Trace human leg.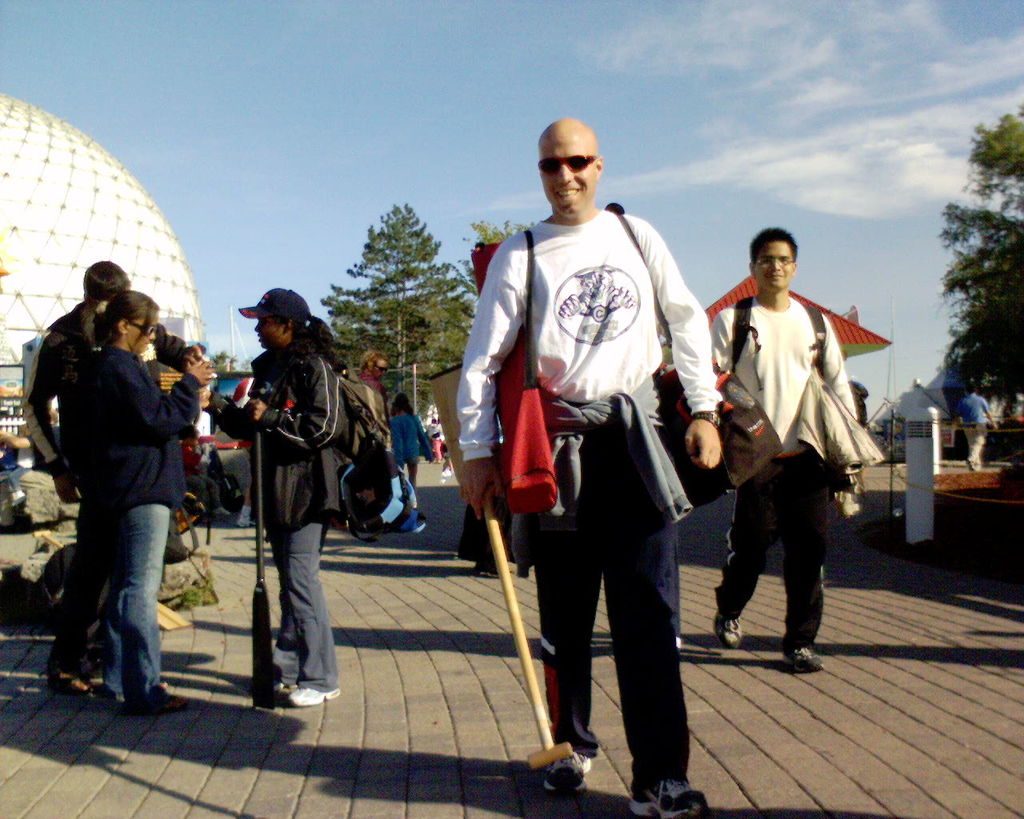
Traced to [713, 435, 786, 642].
